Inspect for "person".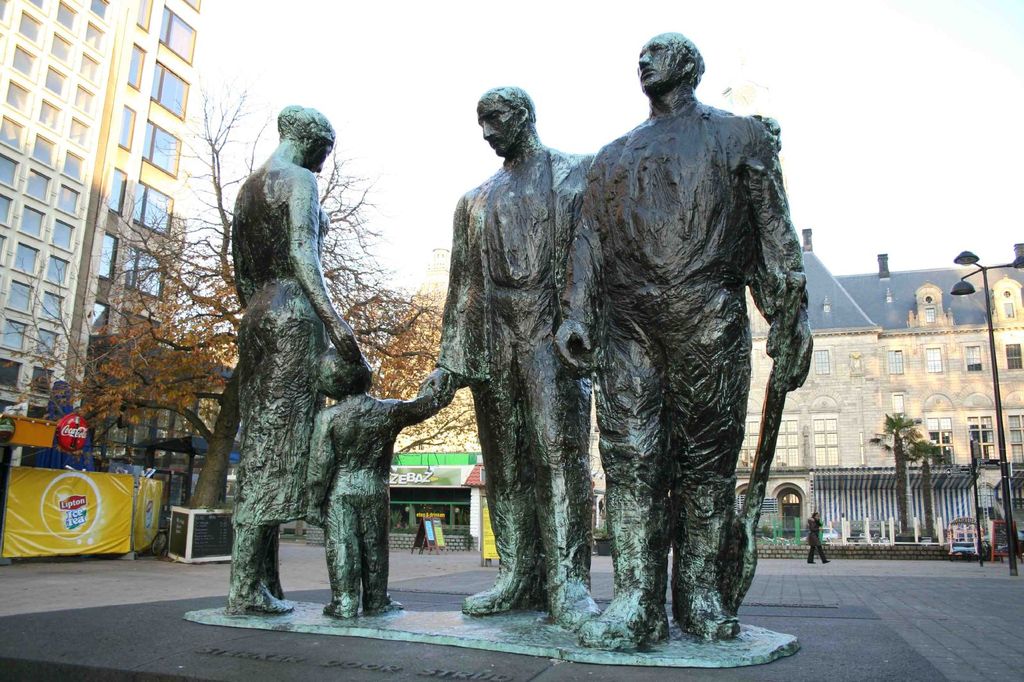
Inspection: box(801, 507, 834, 562).
